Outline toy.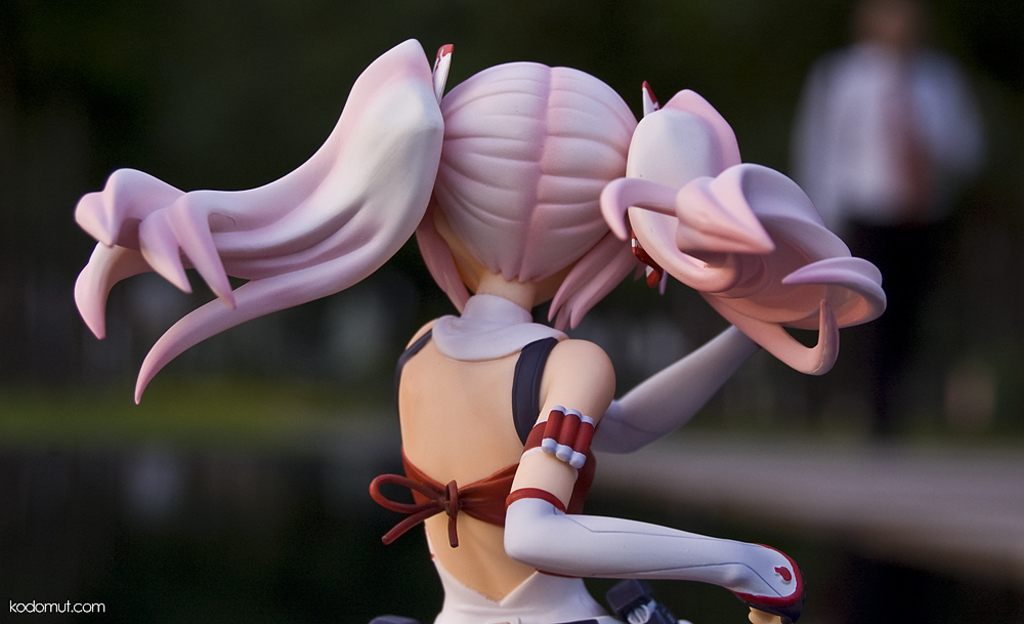
Outline: x1=57, y1=36, x2=891, y2=623.
